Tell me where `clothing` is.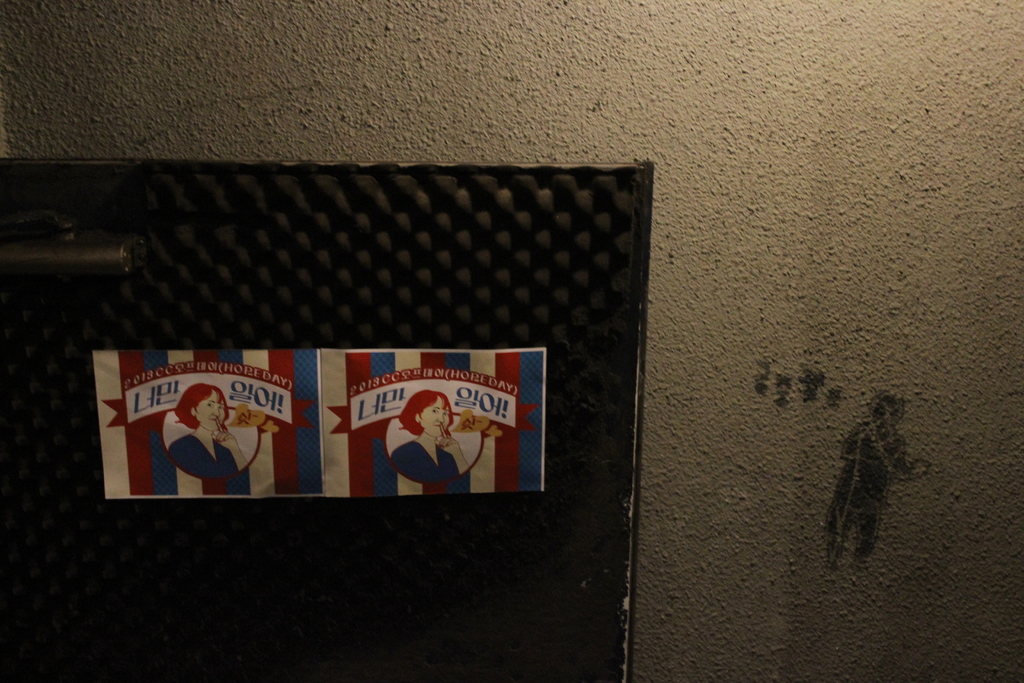
`clothing` is at [396,442,460,477].
